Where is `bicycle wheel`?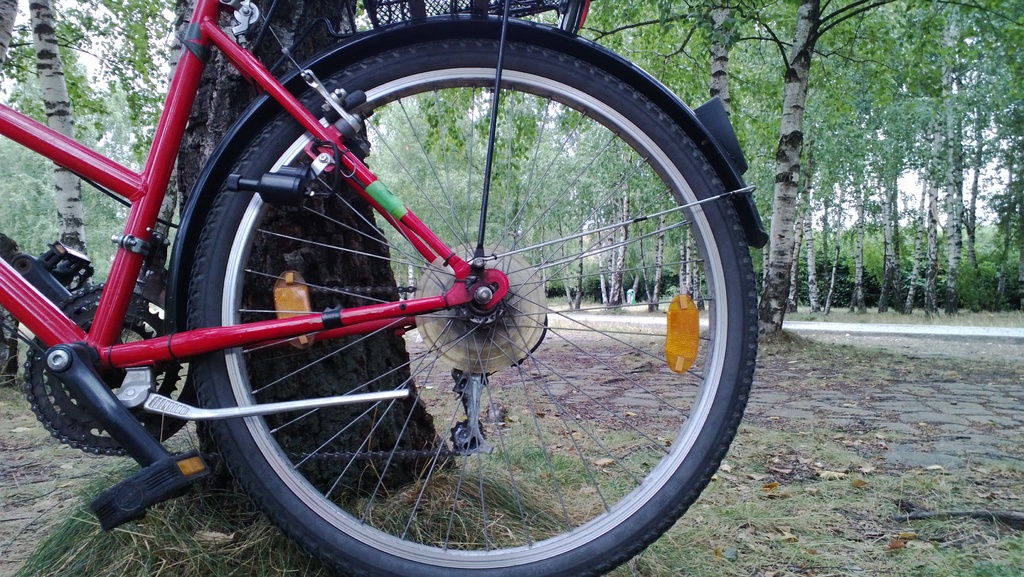
box(182, 37, 757, 576).
